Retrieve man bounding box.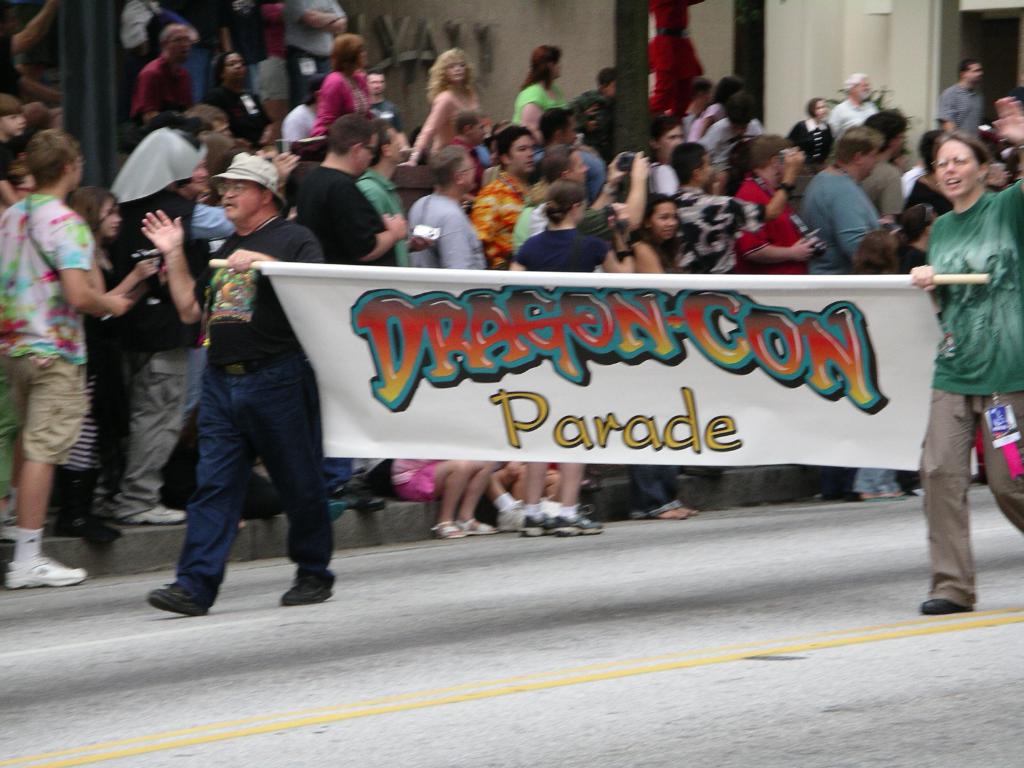
Bounding box: [left=364, top=115, right=425, bottom=243].
